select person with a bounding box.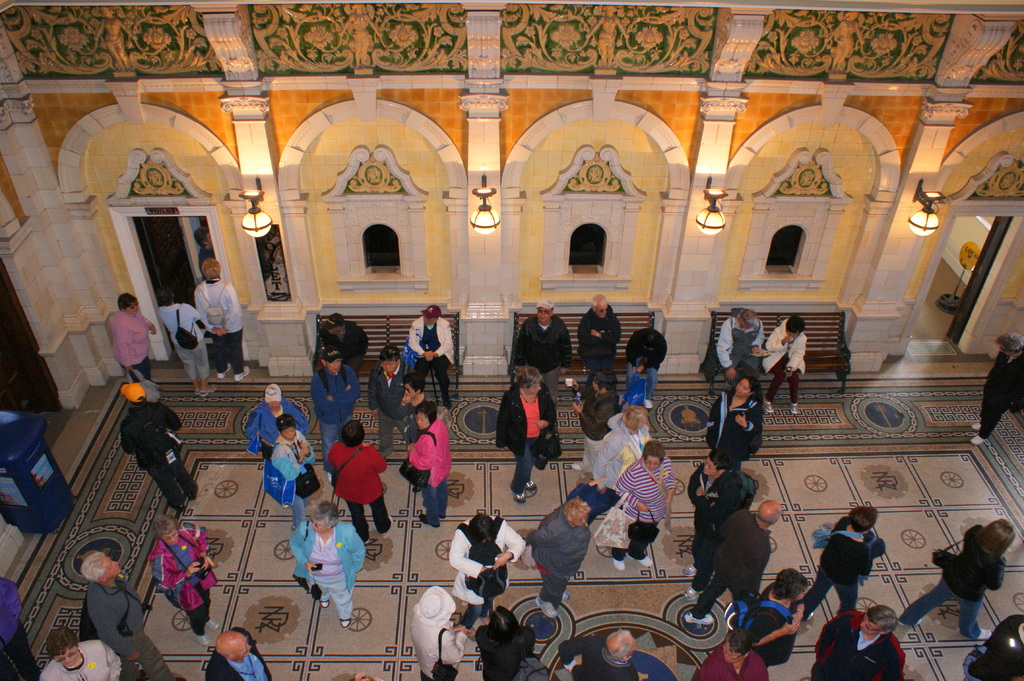
bbox=(412, 587, 467, 680).
